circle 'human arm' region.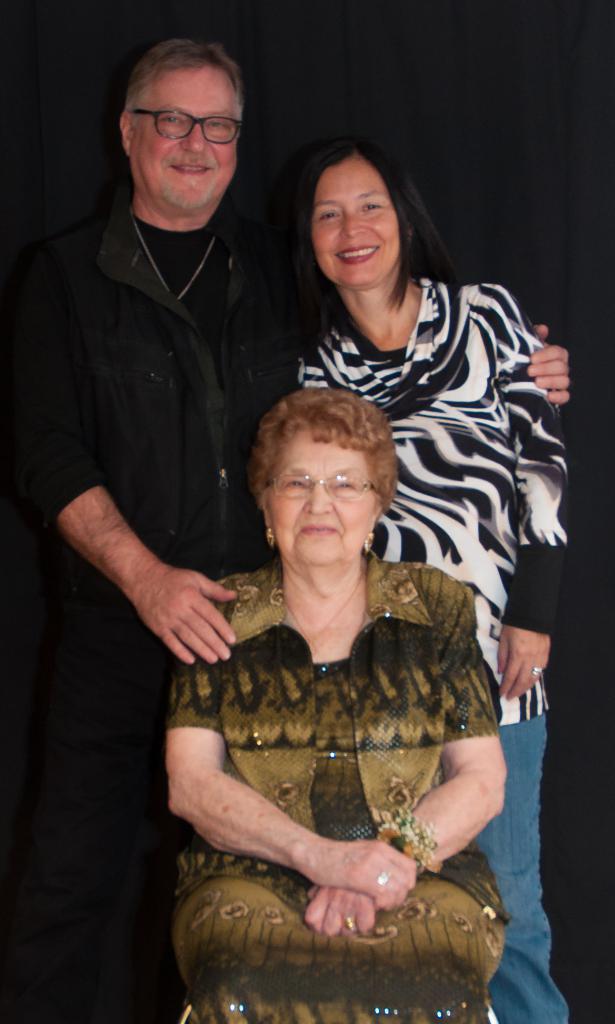
Region: <box>162,659,429,919</box>.
